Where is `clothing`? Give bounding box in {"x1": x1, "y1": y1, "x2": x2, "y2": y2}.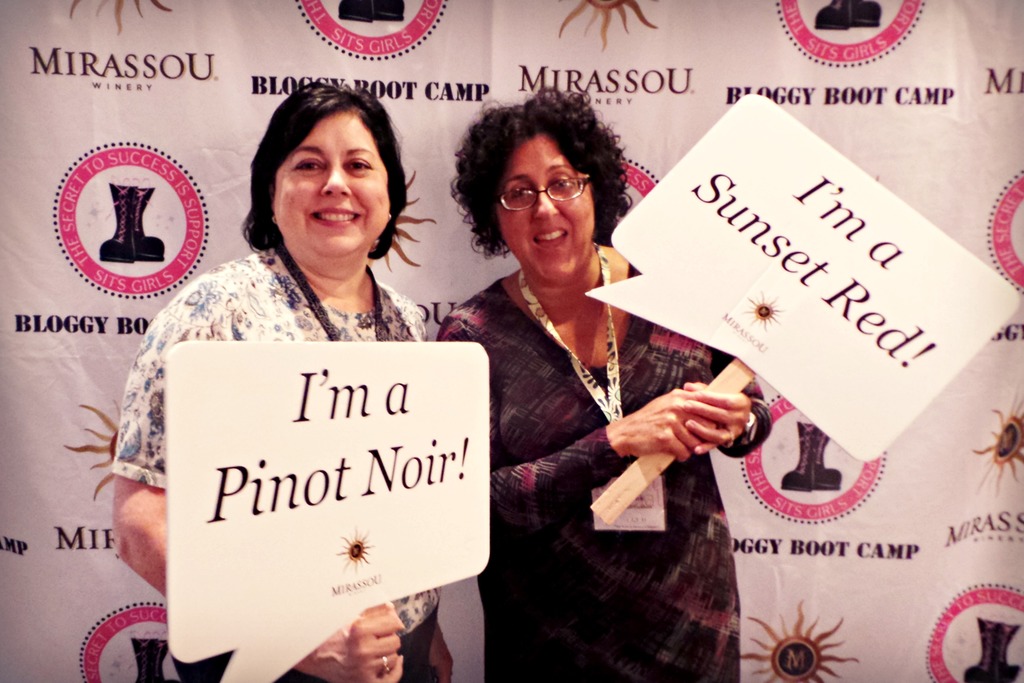
{"x1": 451, "y1": 215, "x2": 765, "y2": 622}.
